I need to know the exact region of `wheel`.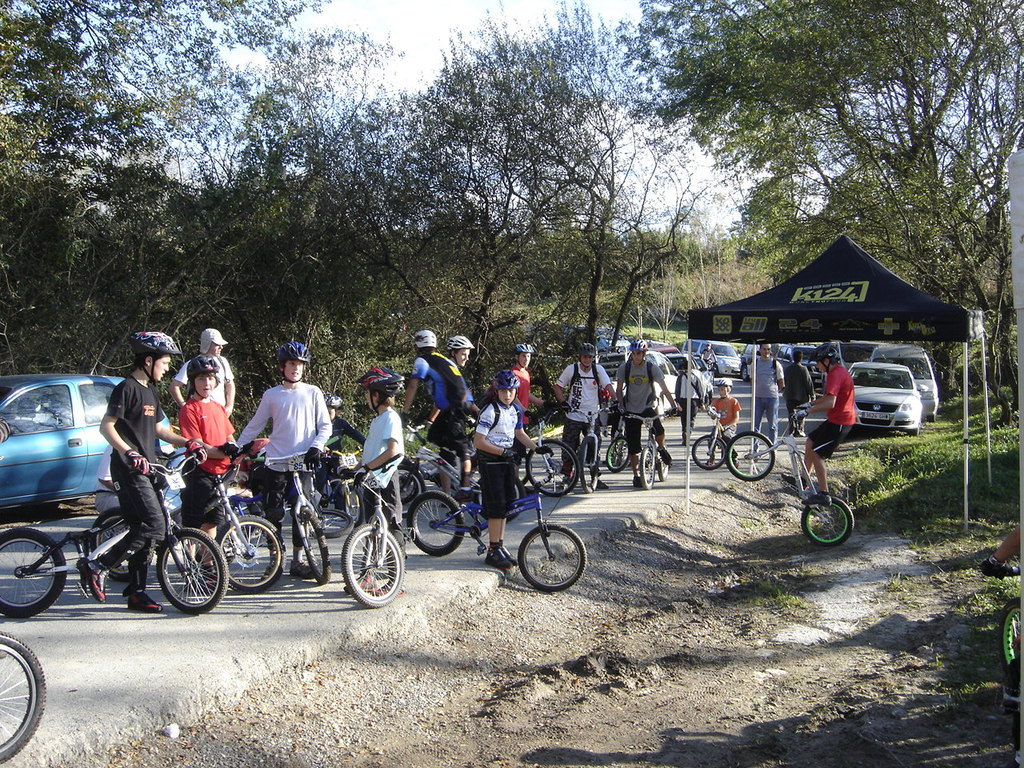
Region: box(0, 527, 66, 619).
